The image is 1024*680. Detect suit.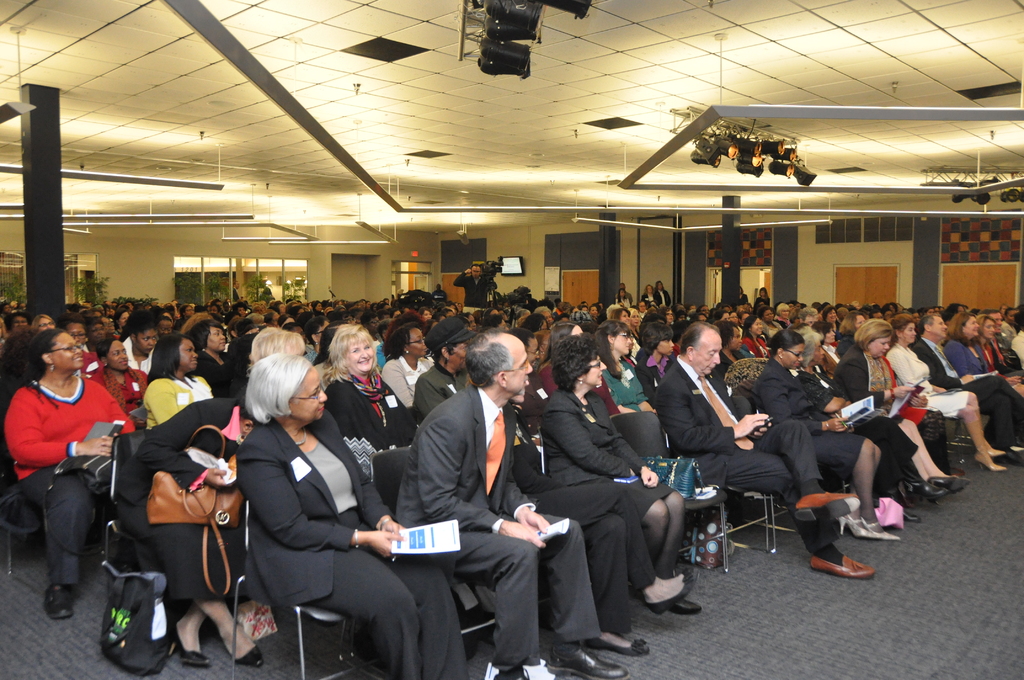
Detection: select_region(365, 325, 538, 664).
